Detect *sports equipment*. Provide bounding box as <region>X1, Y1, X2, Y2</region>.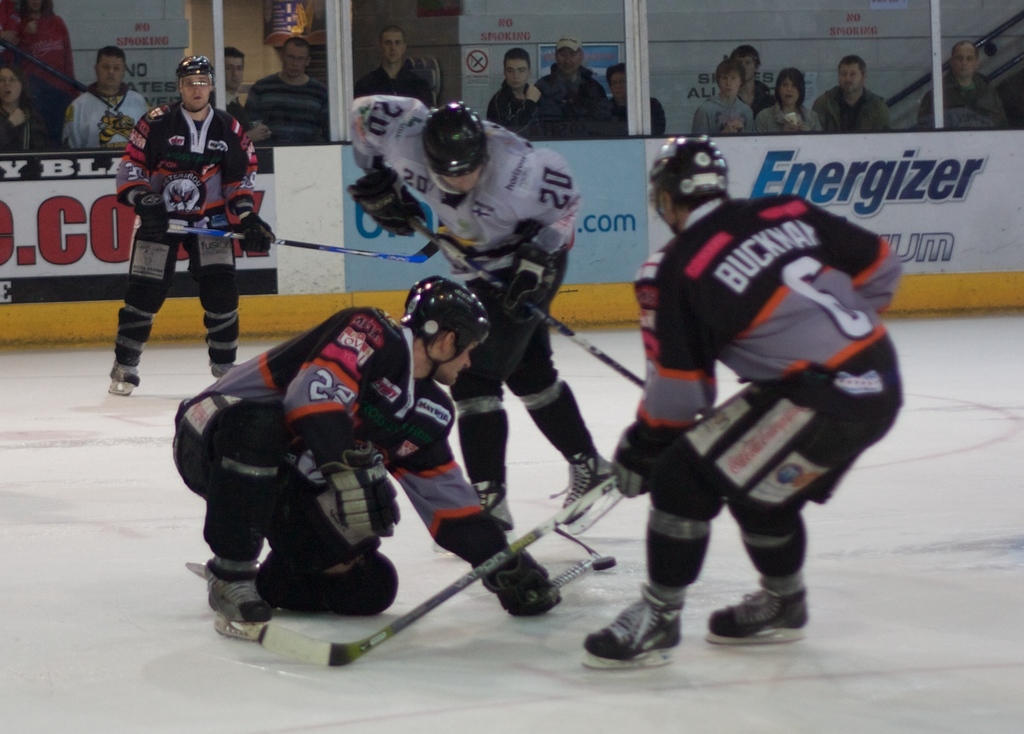
<region>401, 277, 492, 382</region>.
